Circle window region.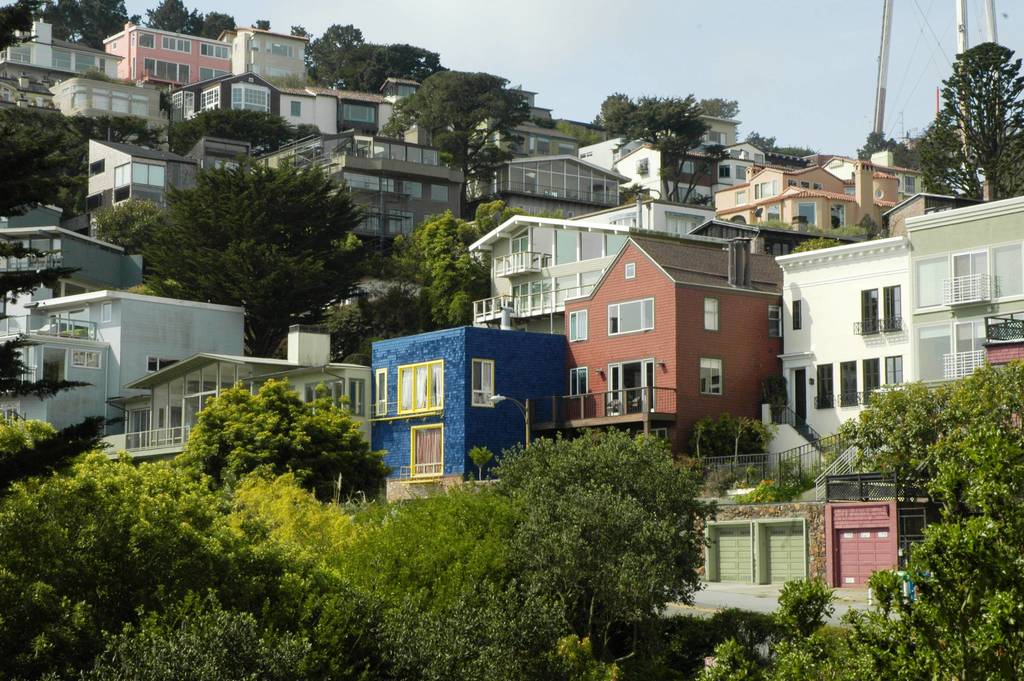
Region: 756/177/777/199.
